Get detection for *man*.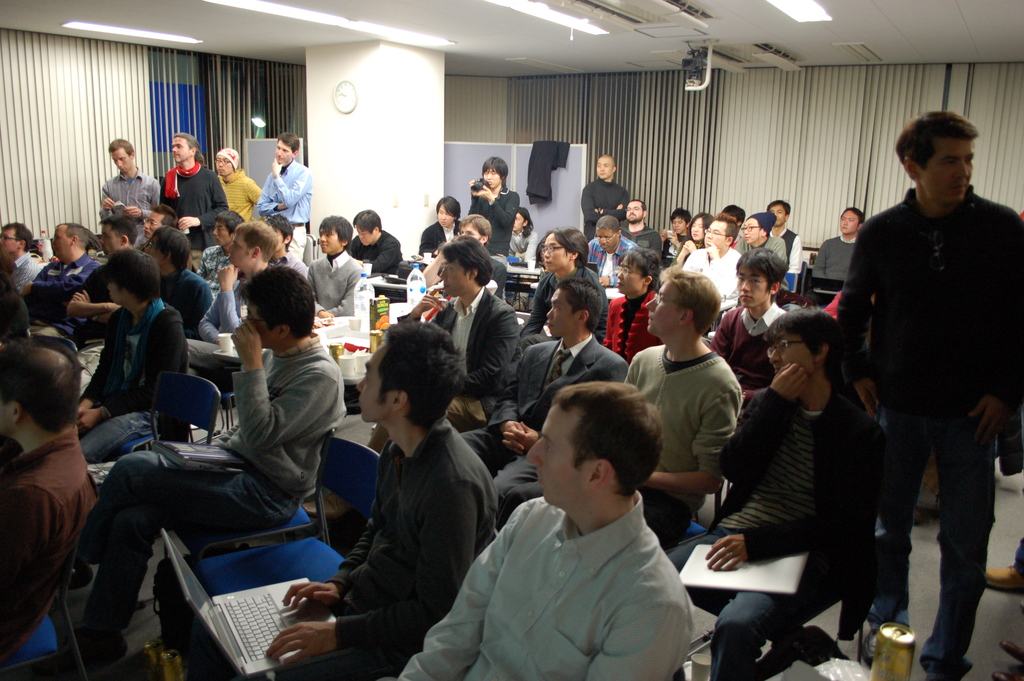
Detection: region(26, 222, 94, 333).
